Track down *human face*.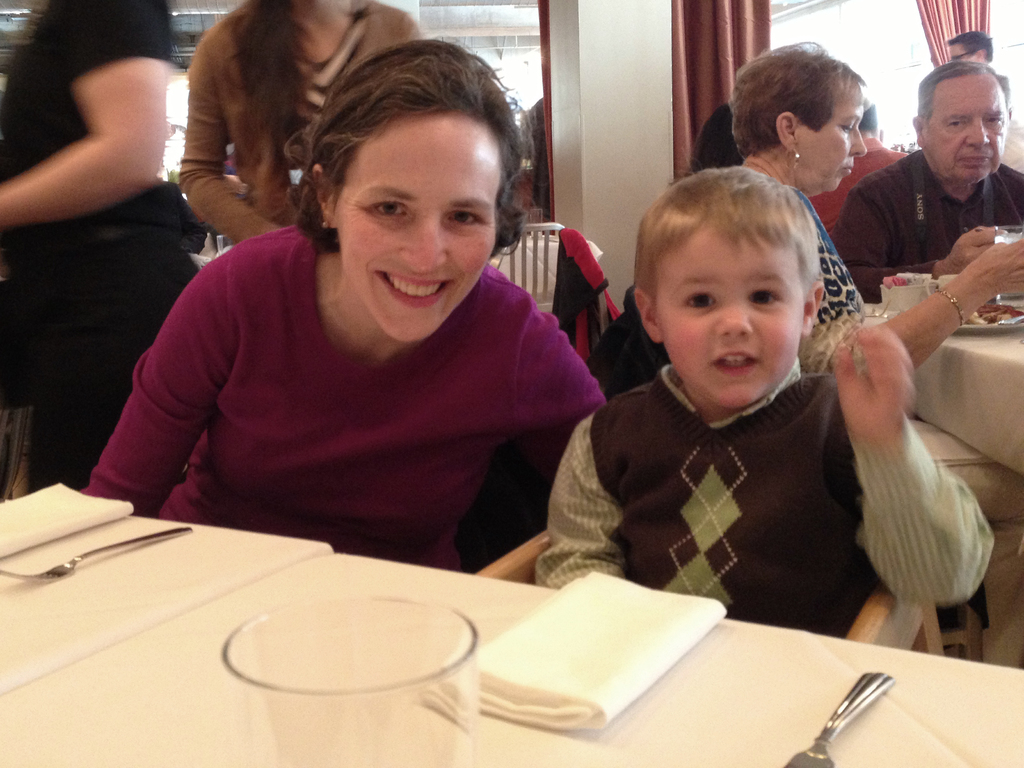
Tracked to bbox=(330, 108, 504, 341).
